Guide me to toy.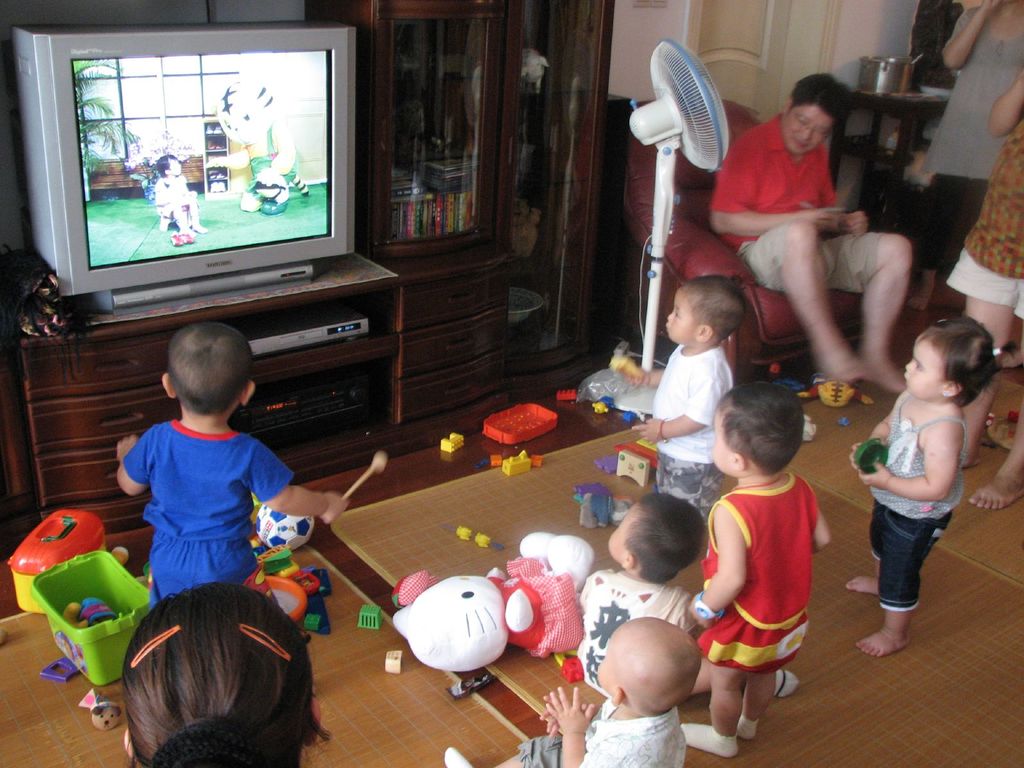
Guidance: region(436, 429, 465, 454).
